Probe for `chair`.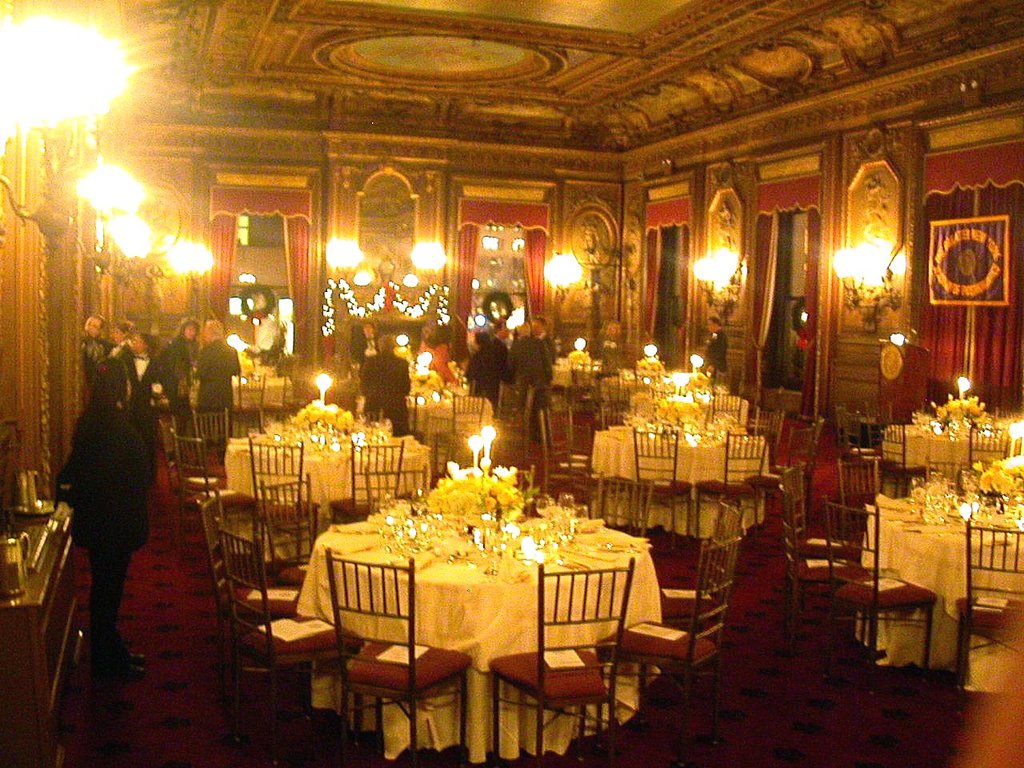
Probe result: rect(835, 458, 882, 549).
